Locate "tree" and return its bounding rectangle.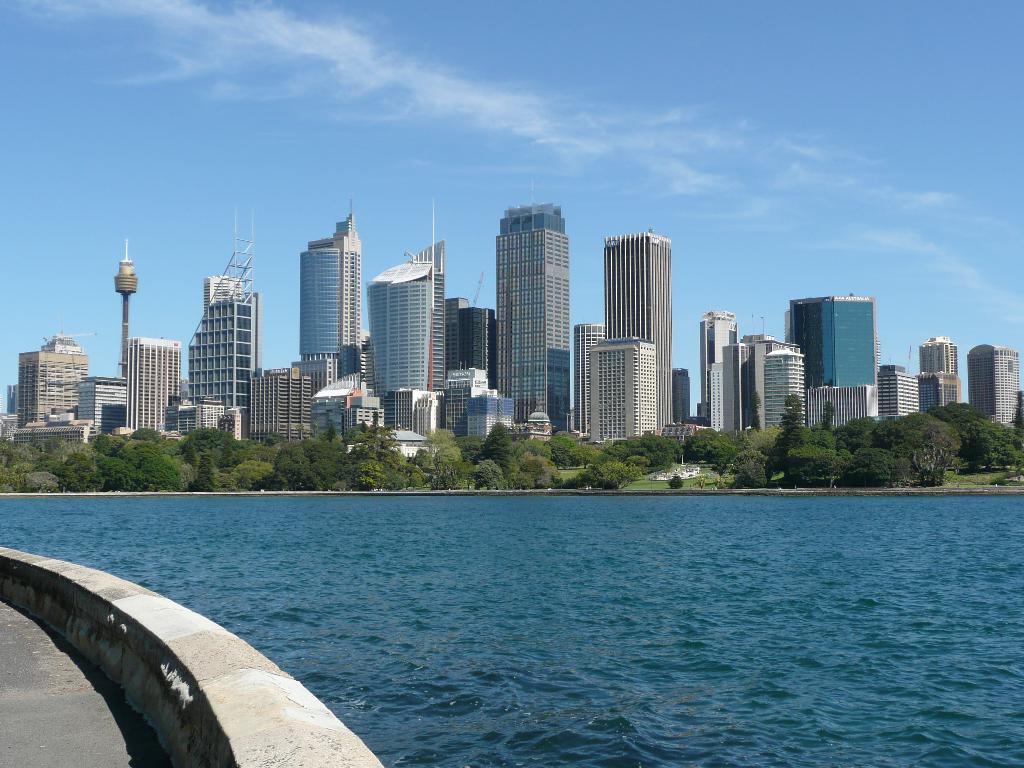
BBox(697, 426, 753, 491).
